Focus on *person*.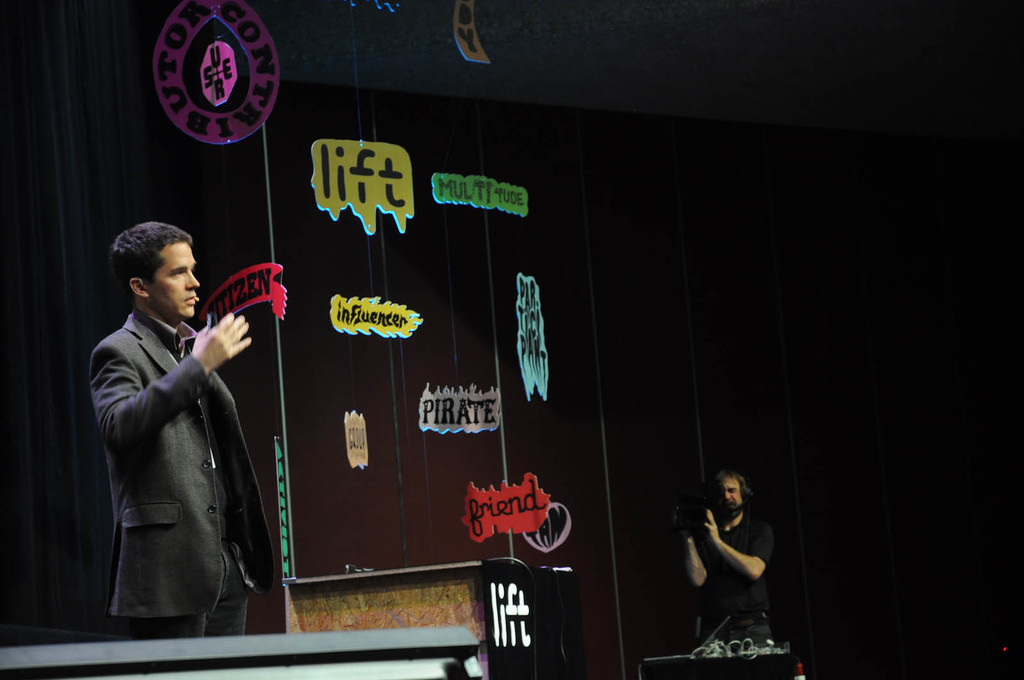
Focused at box=[91, 222, 277, 640].
